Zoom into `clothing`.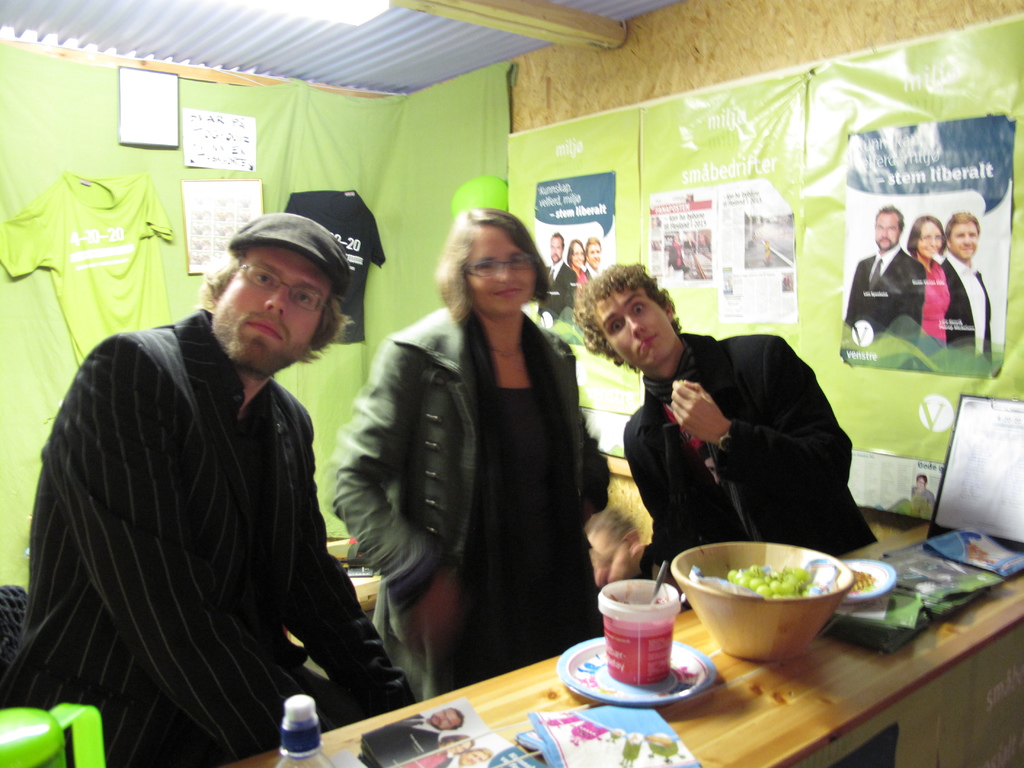
Zoom target: {"left": 564, "top": 263, "right": 586, "bottom": 299}.
